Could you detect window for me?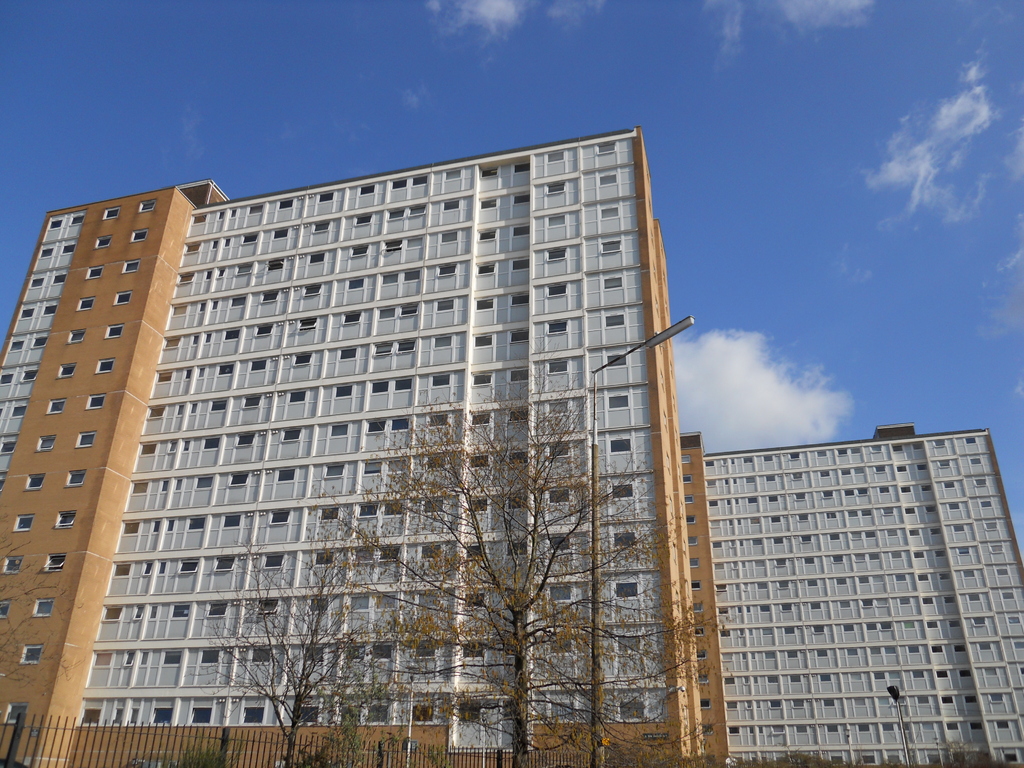
Detection result: left=973, top=619, right=983, bottom=624.
